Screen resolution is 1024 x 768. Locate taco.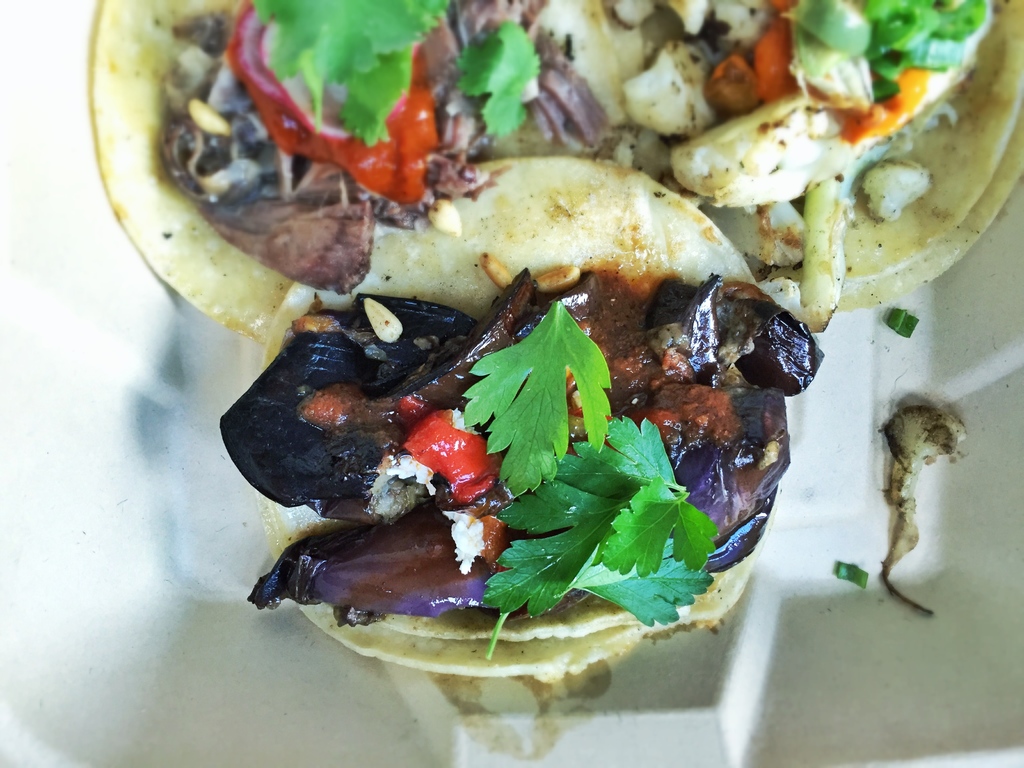
BBox(109, 24, 1023, 744).
